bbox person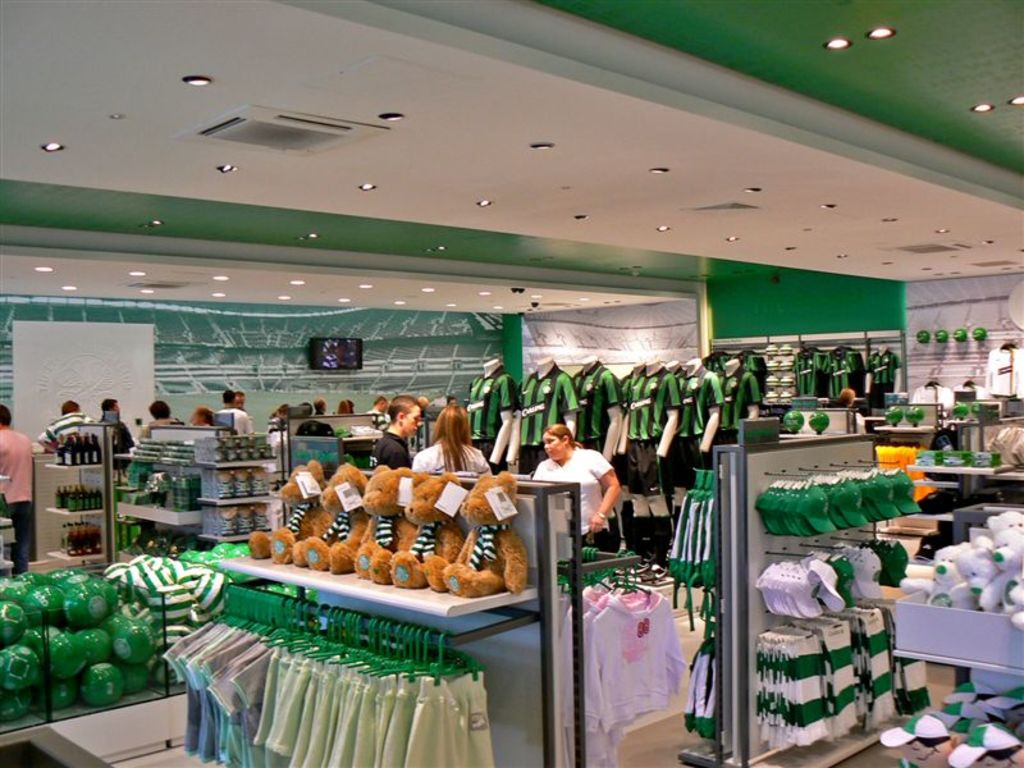
locate(412, 403, 490, 475)
